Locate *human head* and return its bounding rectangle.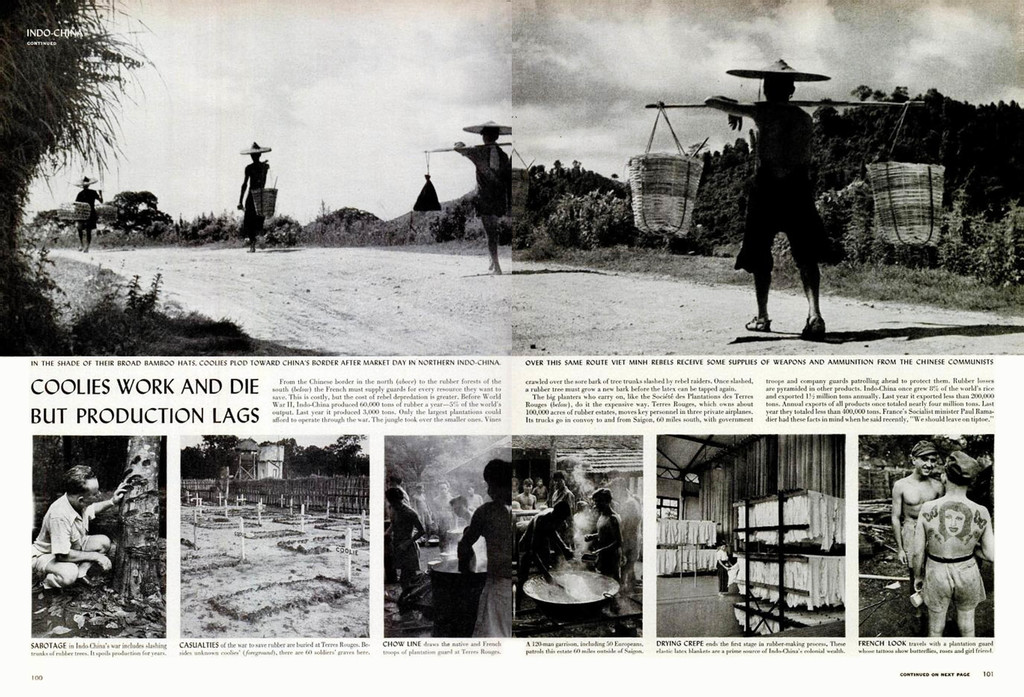
rect(480, 126, 504, 145).
